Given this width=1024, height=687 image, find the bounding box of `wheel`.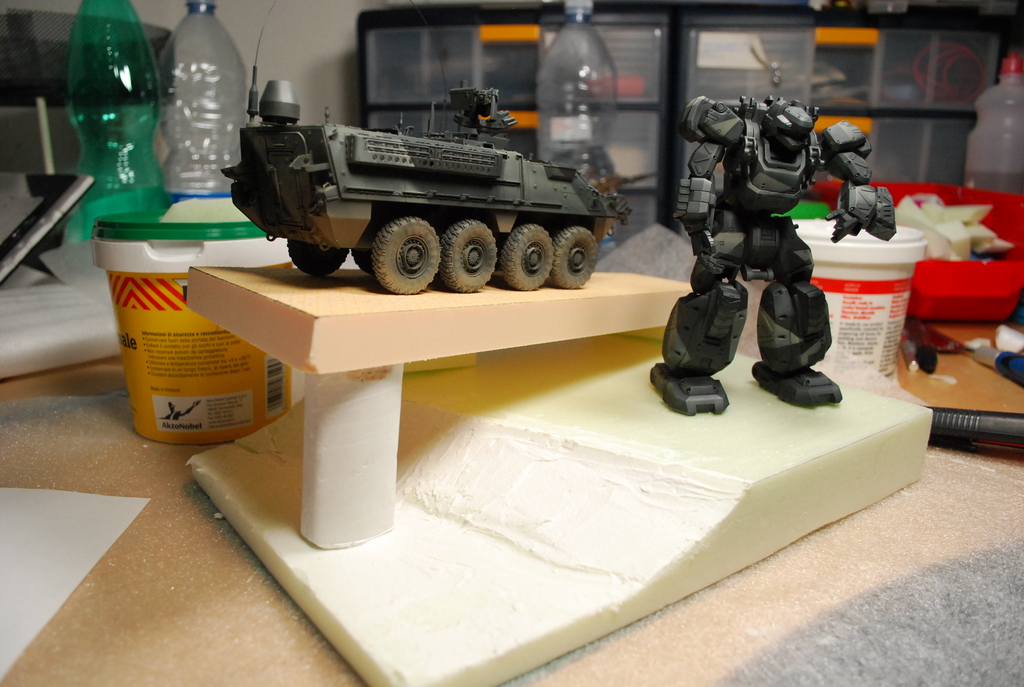
rect(358, 207, 435, 292).
